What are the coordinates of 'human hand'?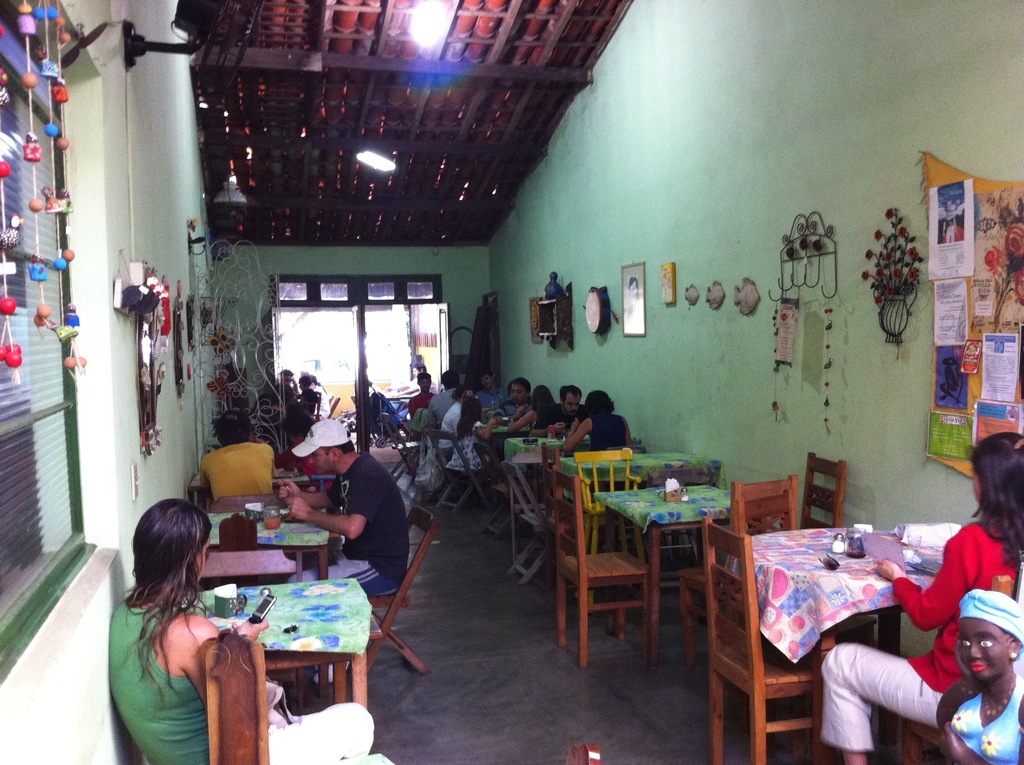
left=867, top=558, right=906, bottom=581.
